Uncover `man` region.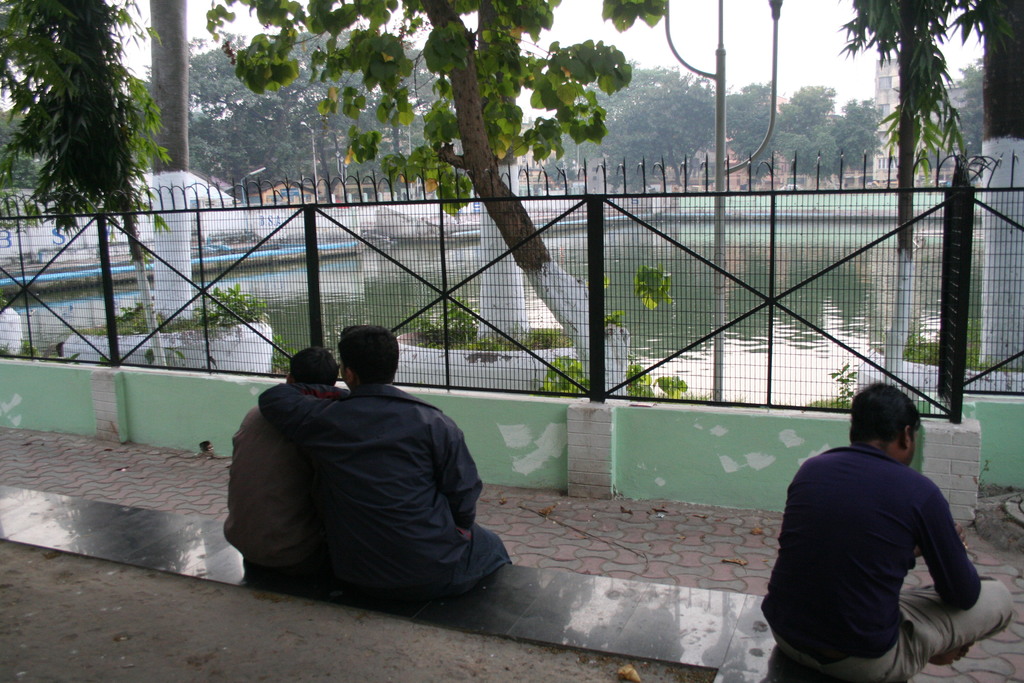
Uncovered: box=[223, 342, 351, 562].
